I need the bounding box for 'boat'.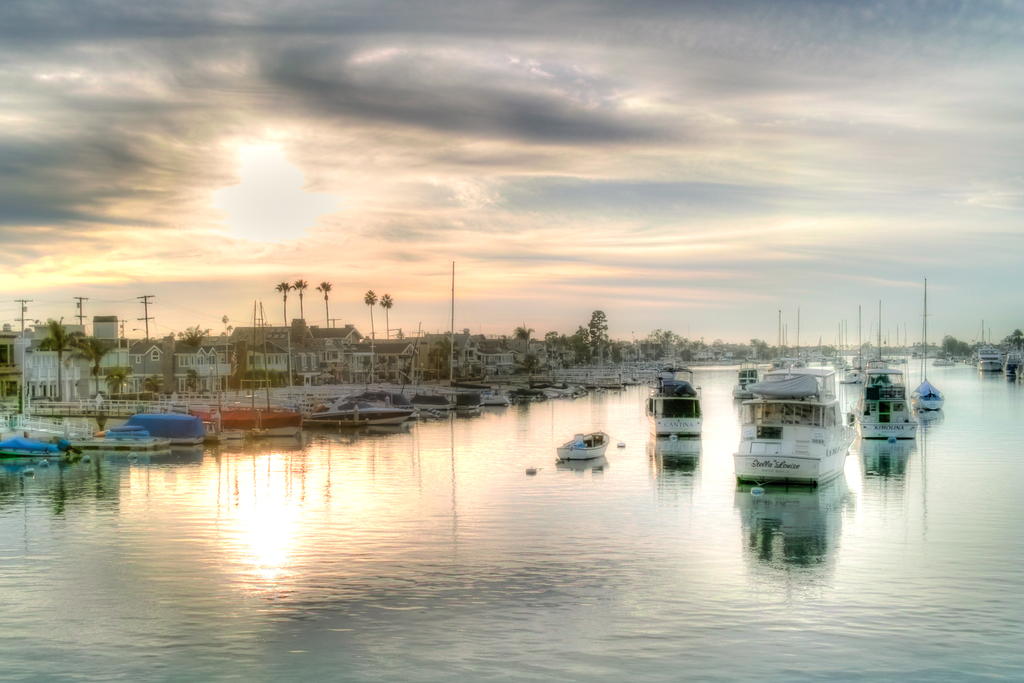
Here it is: bbox=(310, 392, 412, 437).
